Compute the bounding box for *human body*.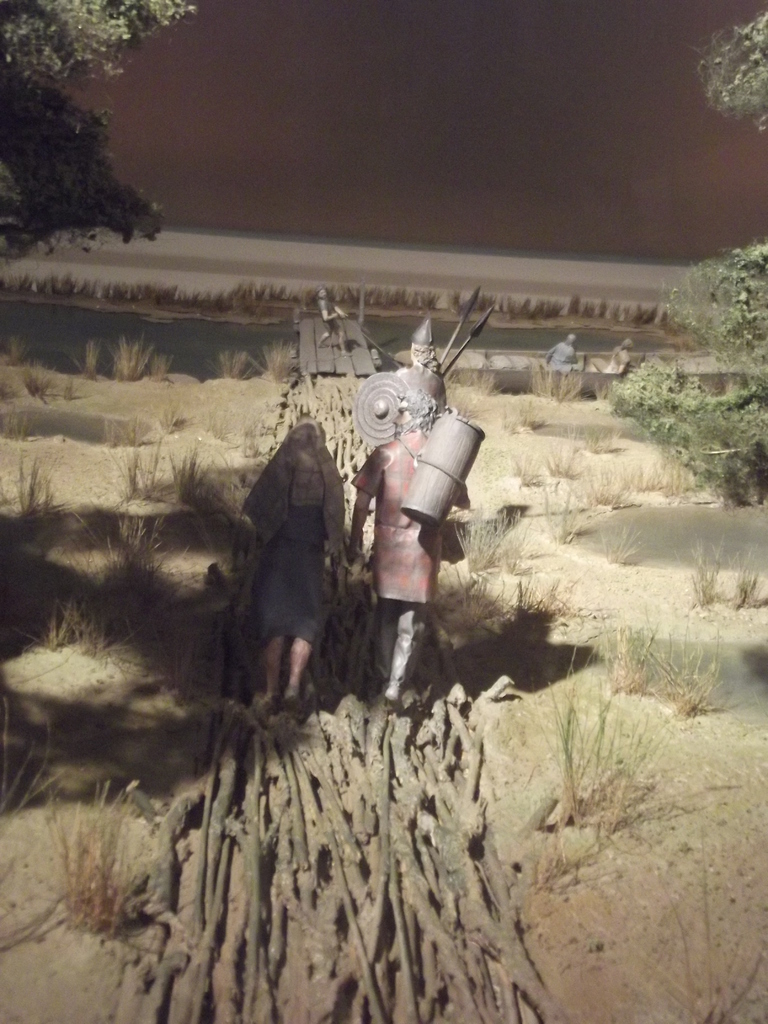
[227,413,344,732].
